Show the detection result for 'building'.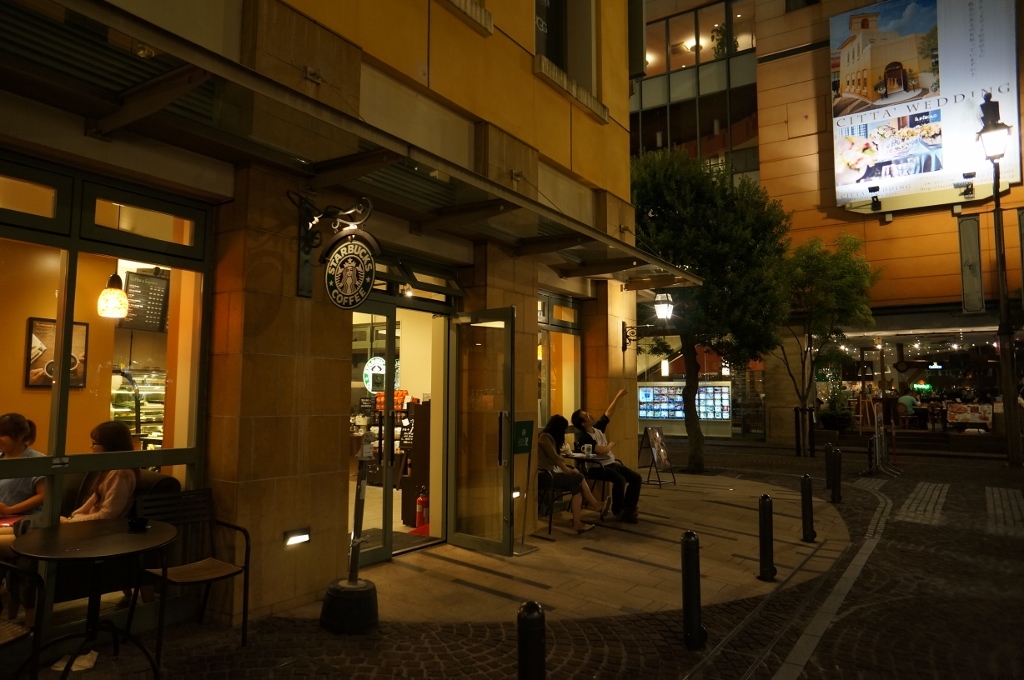
0:0:705:629.
